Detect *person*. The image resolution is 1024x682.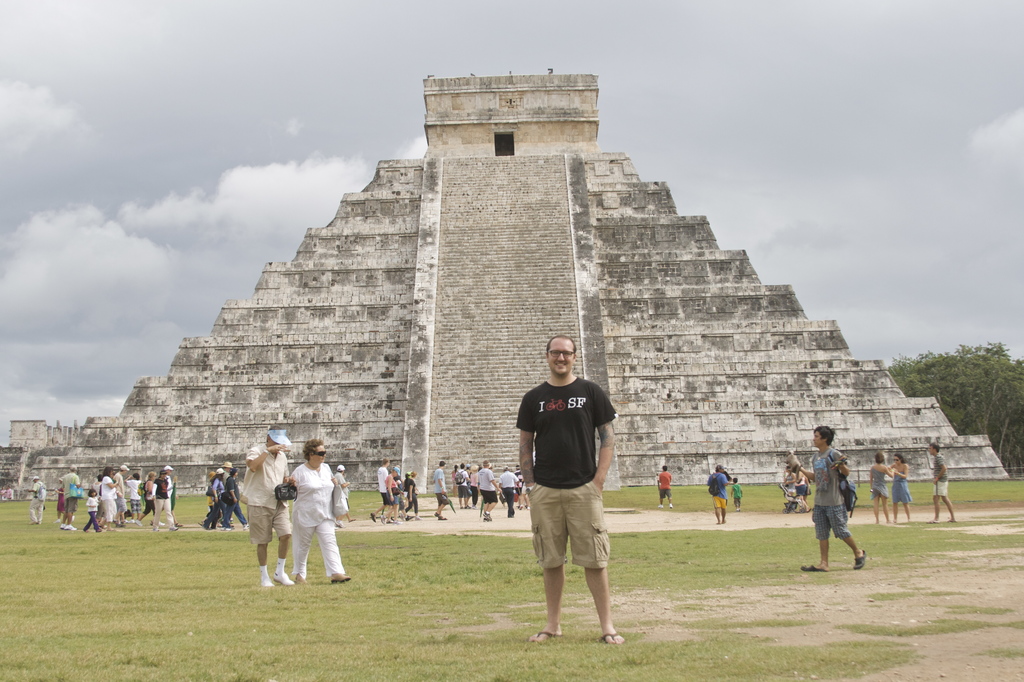
870 453 897 524.
